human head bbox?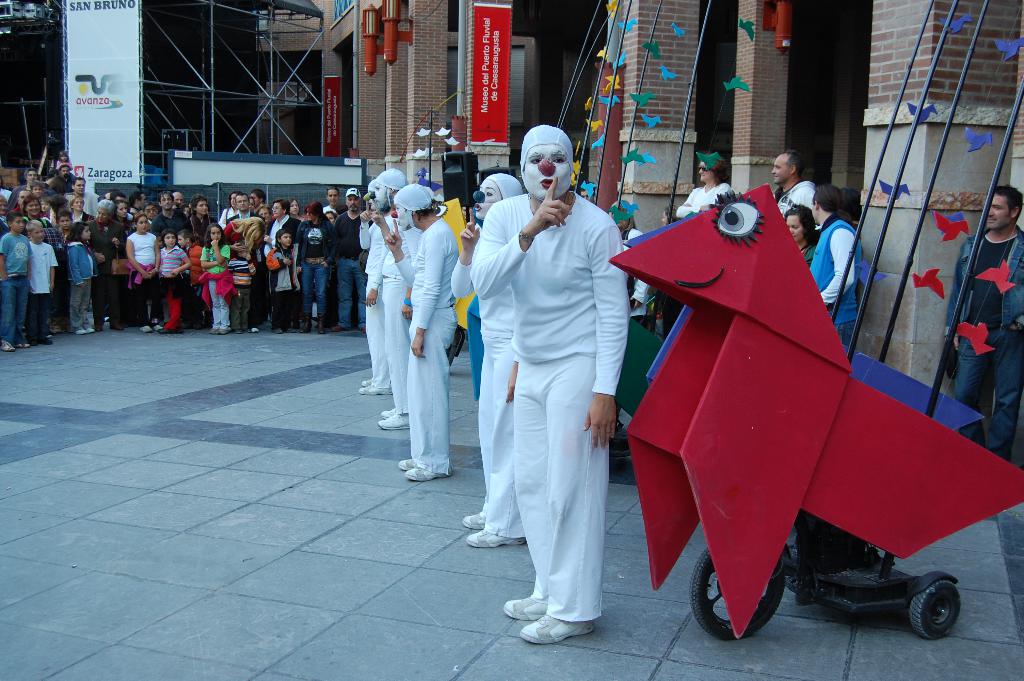
crop(277, 229, 293, 247)
